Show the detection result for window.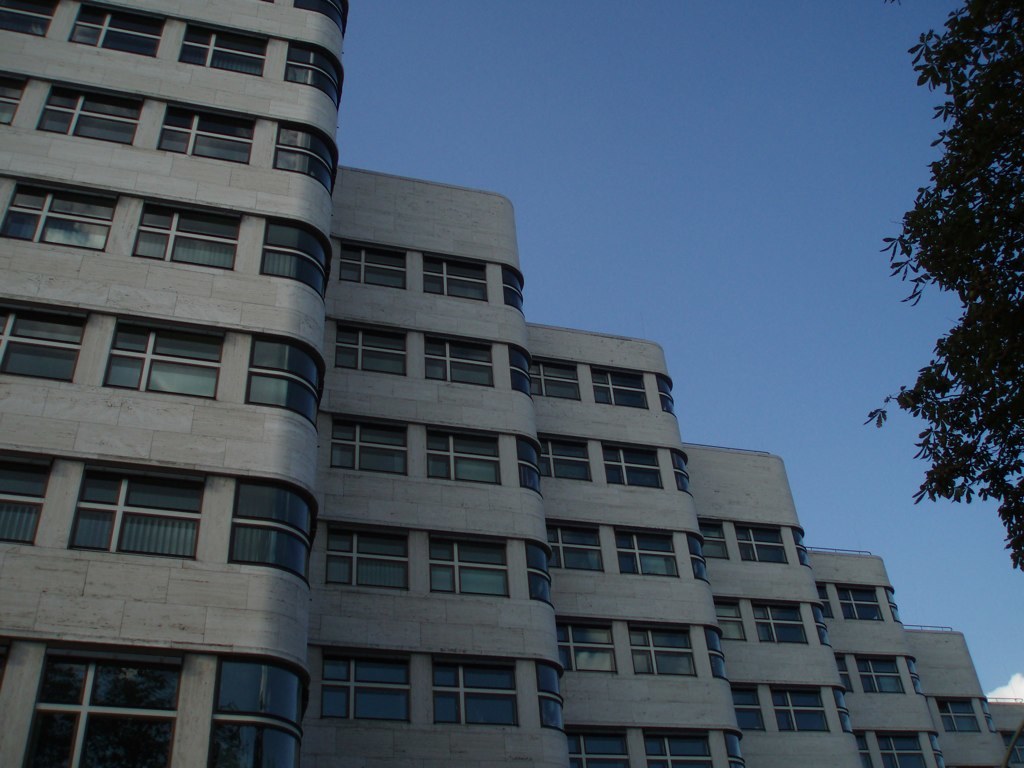
bbox=(130, 195, 250, 265).
